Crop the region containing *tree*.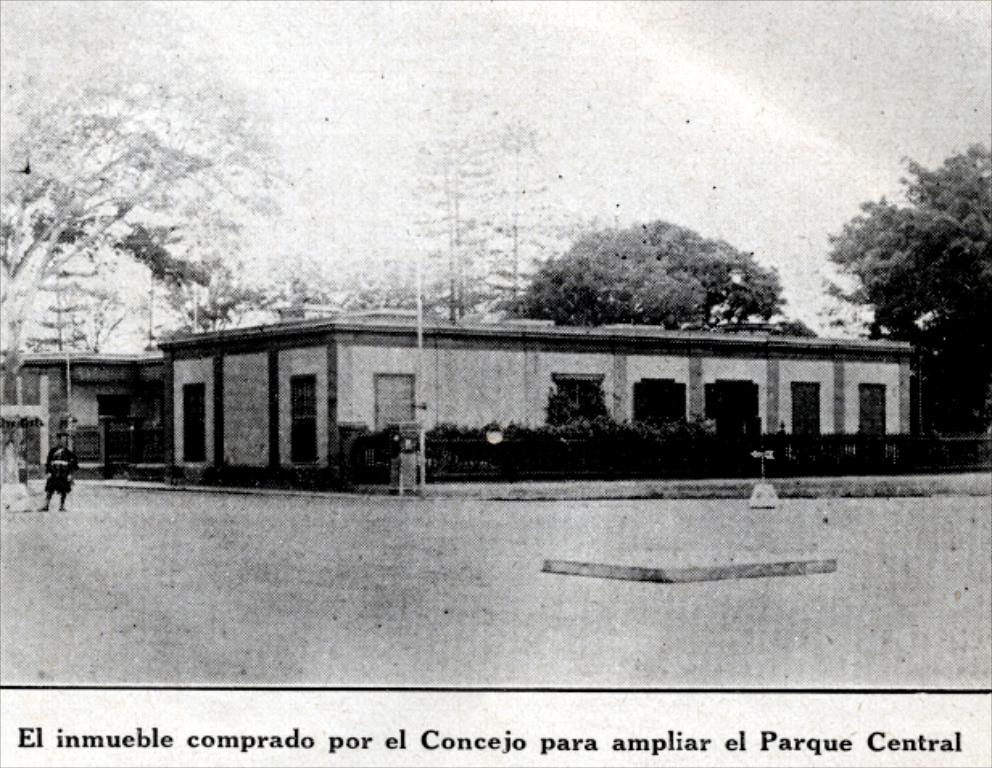
Crop region: {"left": 493, "top": 221, "right": 776, "bottom": 343}.
